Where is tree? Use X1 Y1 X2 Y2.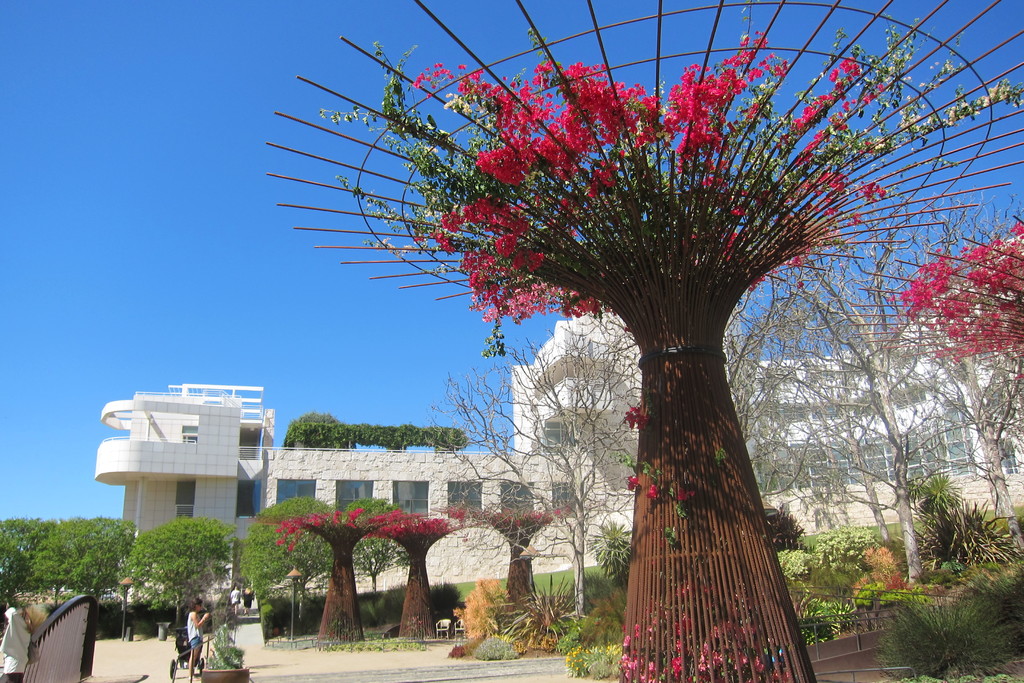
333 492 414 617.
